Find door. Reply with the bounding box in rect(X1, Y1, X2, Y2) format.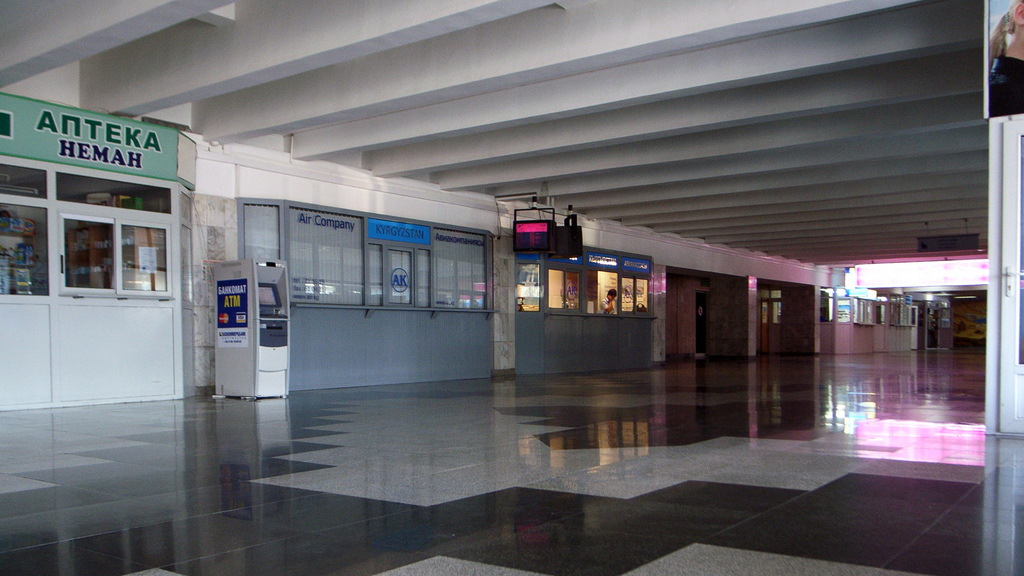
rect(937, 308, 954, 348).
